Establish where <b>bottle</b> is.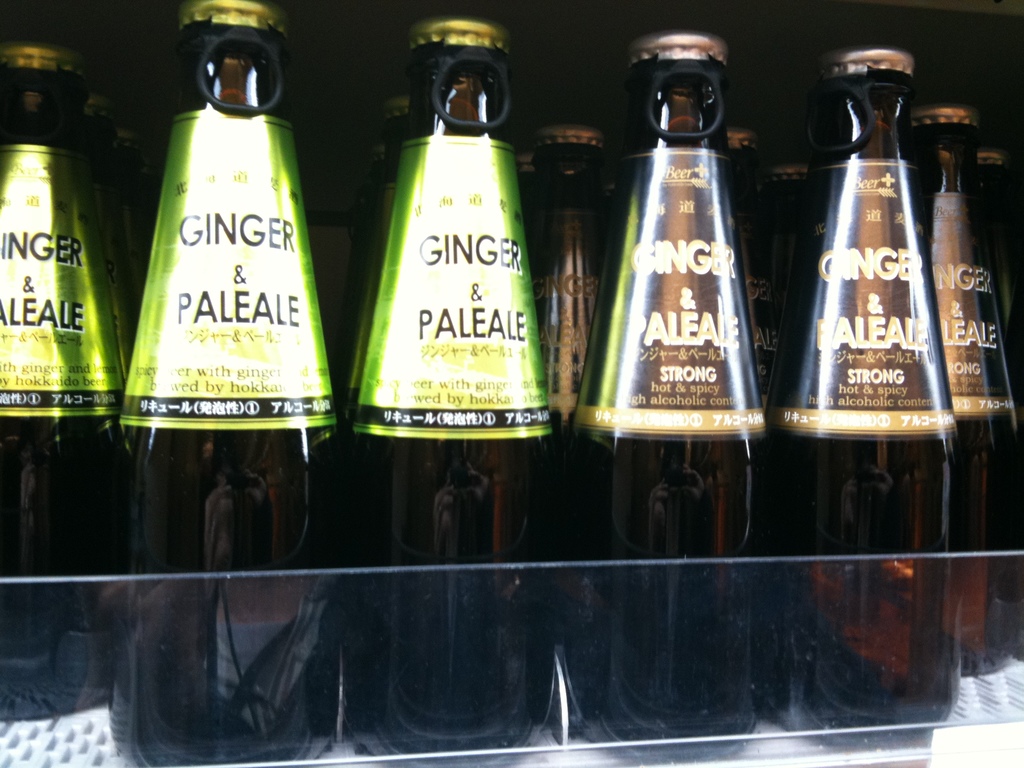
Established at x1=0 y1=43 x2=144 y2=719.
